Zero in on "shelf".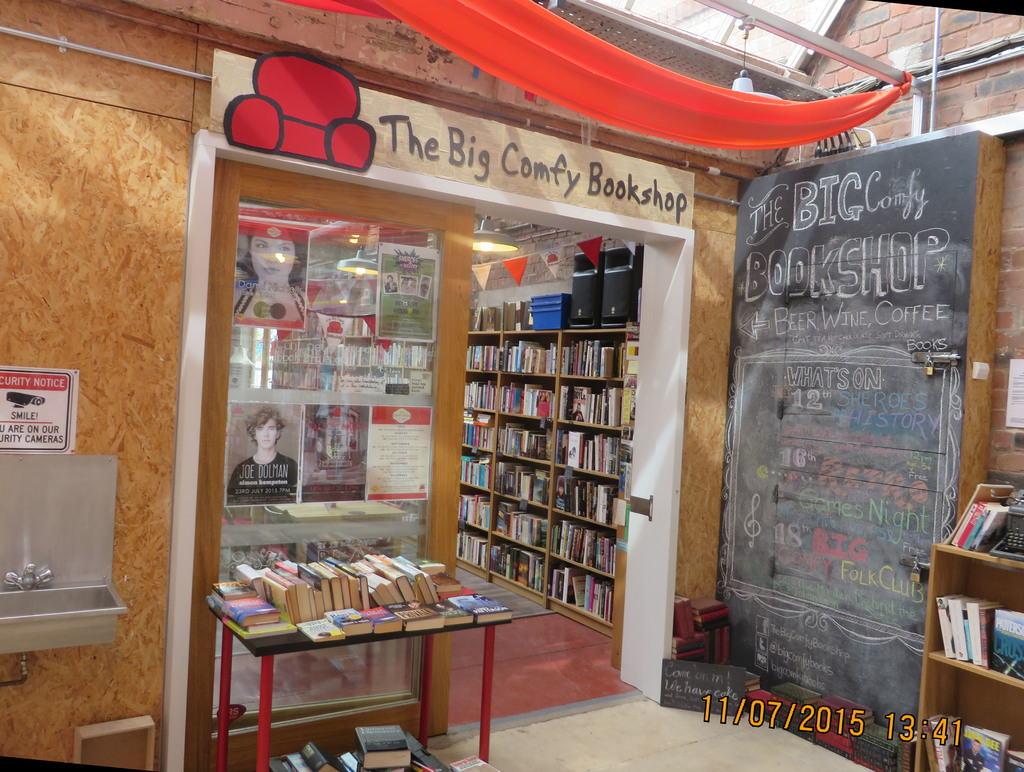
Zeroed in: (548, 514, 611, 574).
